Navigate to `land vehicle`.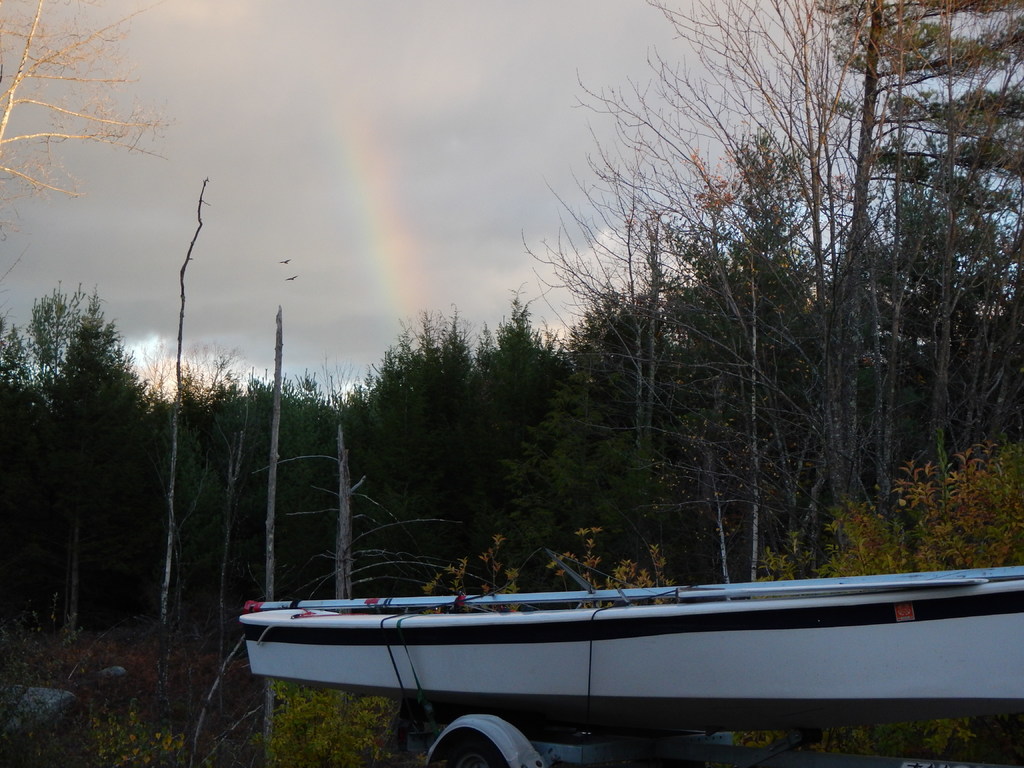
Navigation target: Rect(420, 709, 1008, 767).
